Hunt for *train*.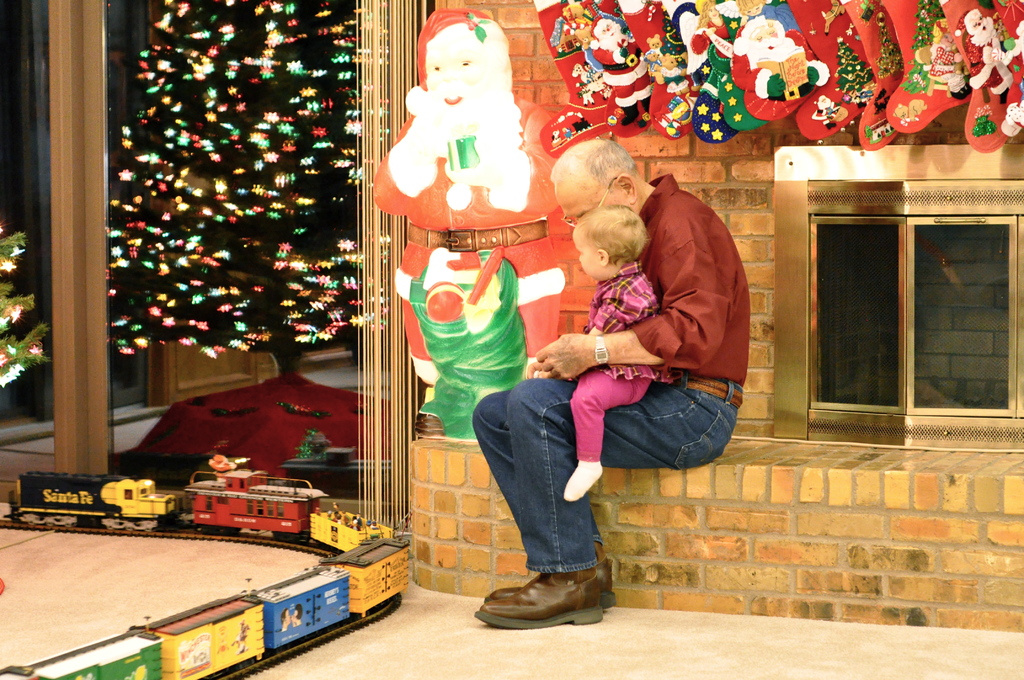
Hunted down at {"left": 1, "top": 466, "right": 415, "bottom": 679}.
